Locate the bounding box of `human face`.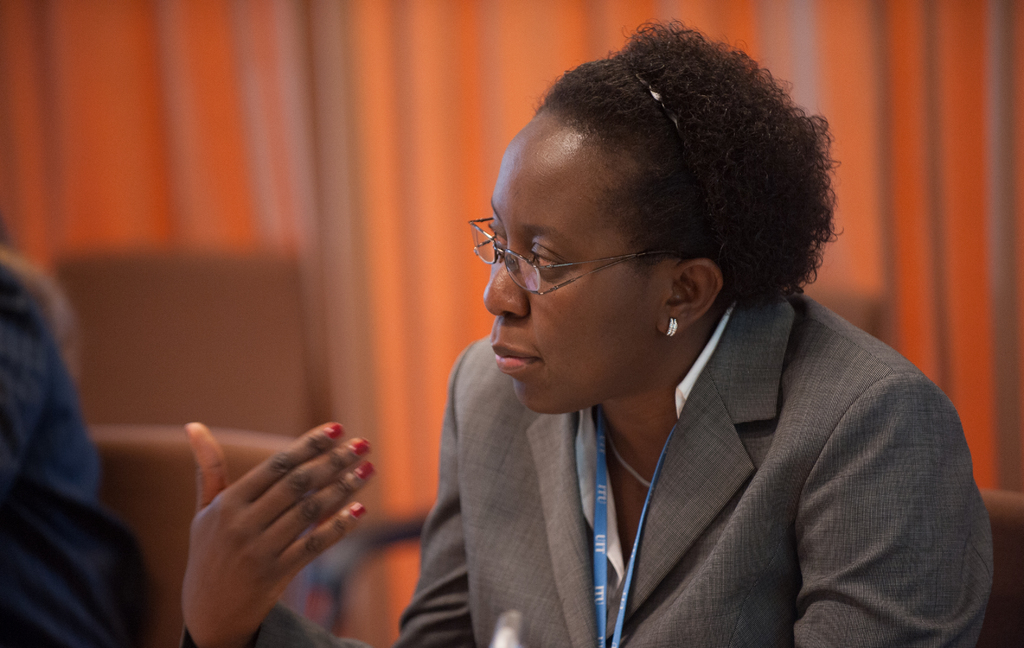
Bounding box: {"x1": 482, "y1": 116, "x2": 662, "y2": 414}.
